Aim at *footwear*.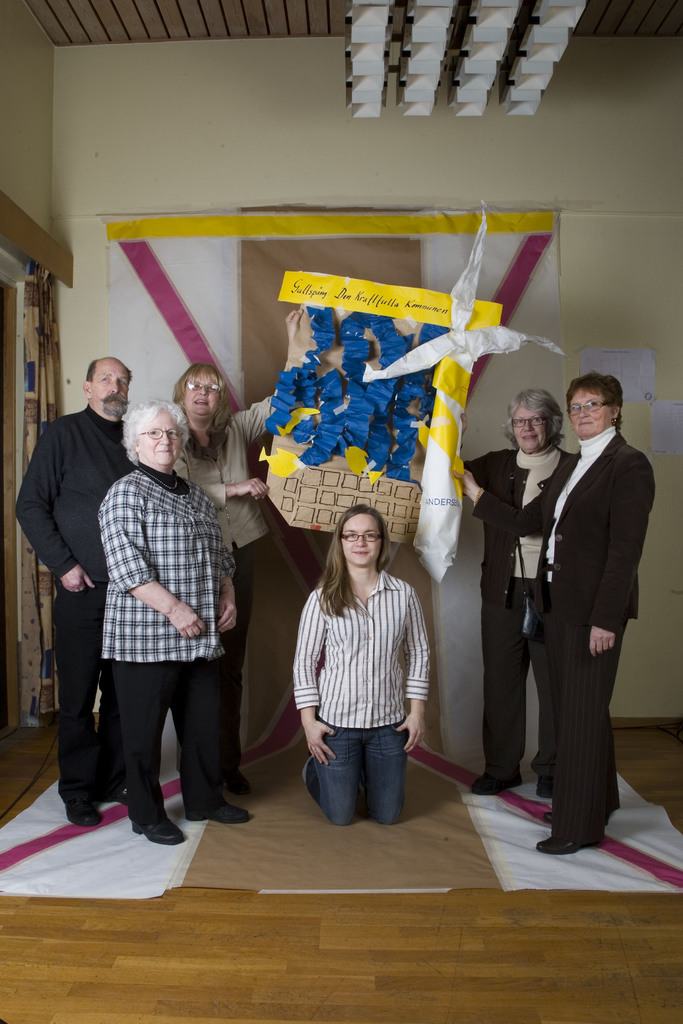
Aimed at [71, 803, 110, 829].
